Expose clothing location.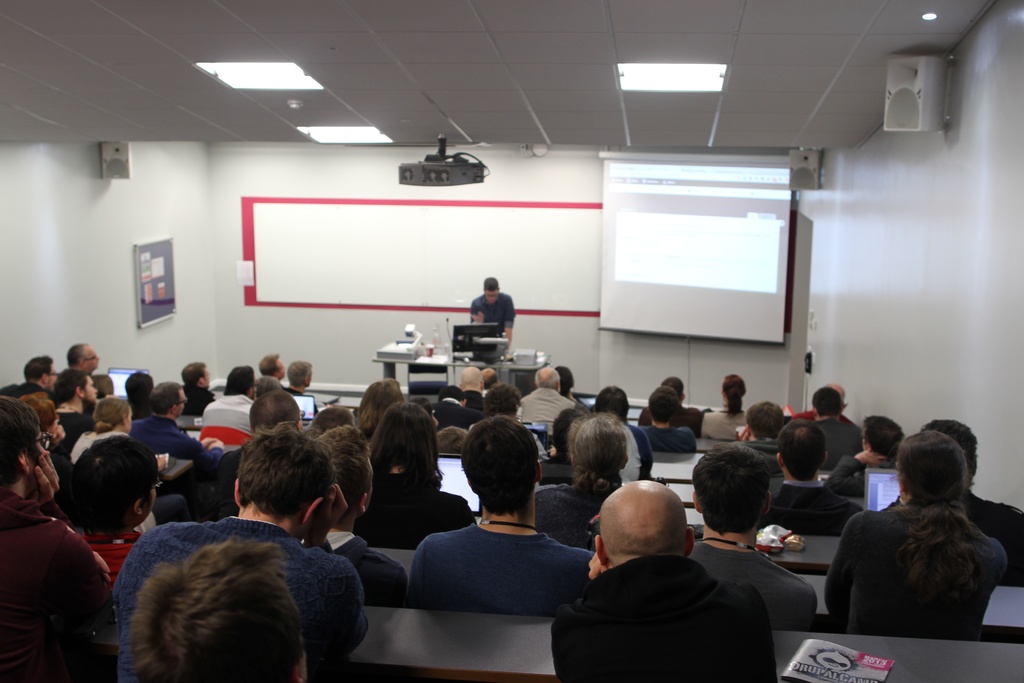
Exposed at <bbox>111, 514, 369, 682</bbox>.
